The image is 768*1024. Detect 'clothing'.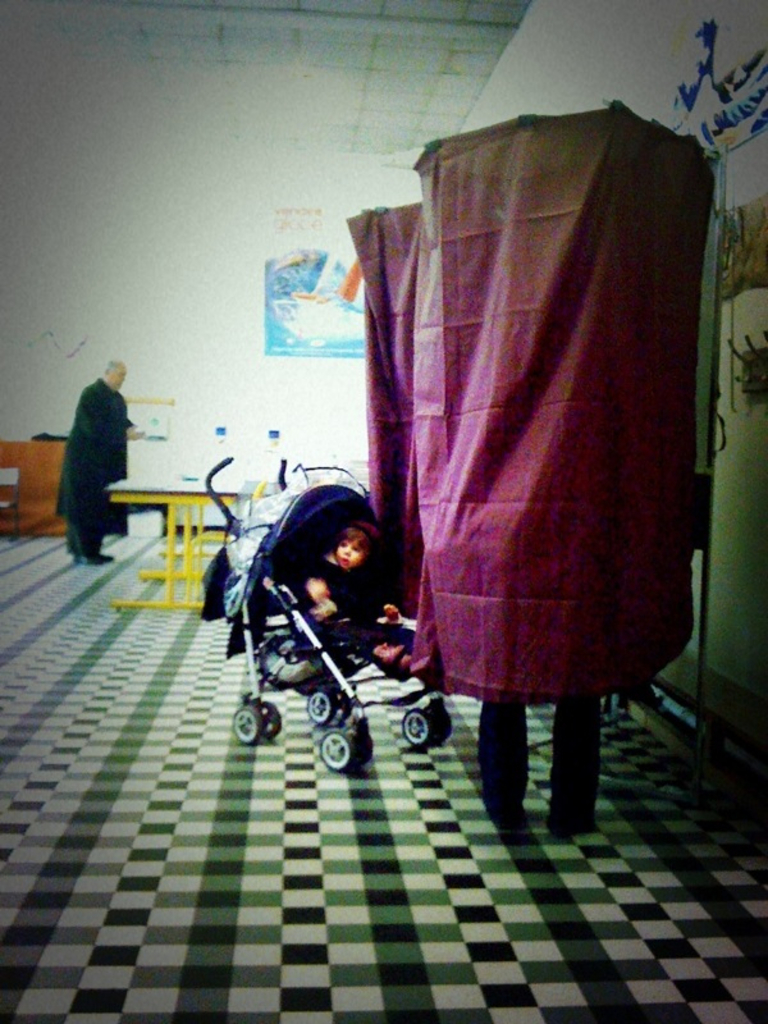
Detection: <bbox>289, 562, 367, 654</bbox>.
